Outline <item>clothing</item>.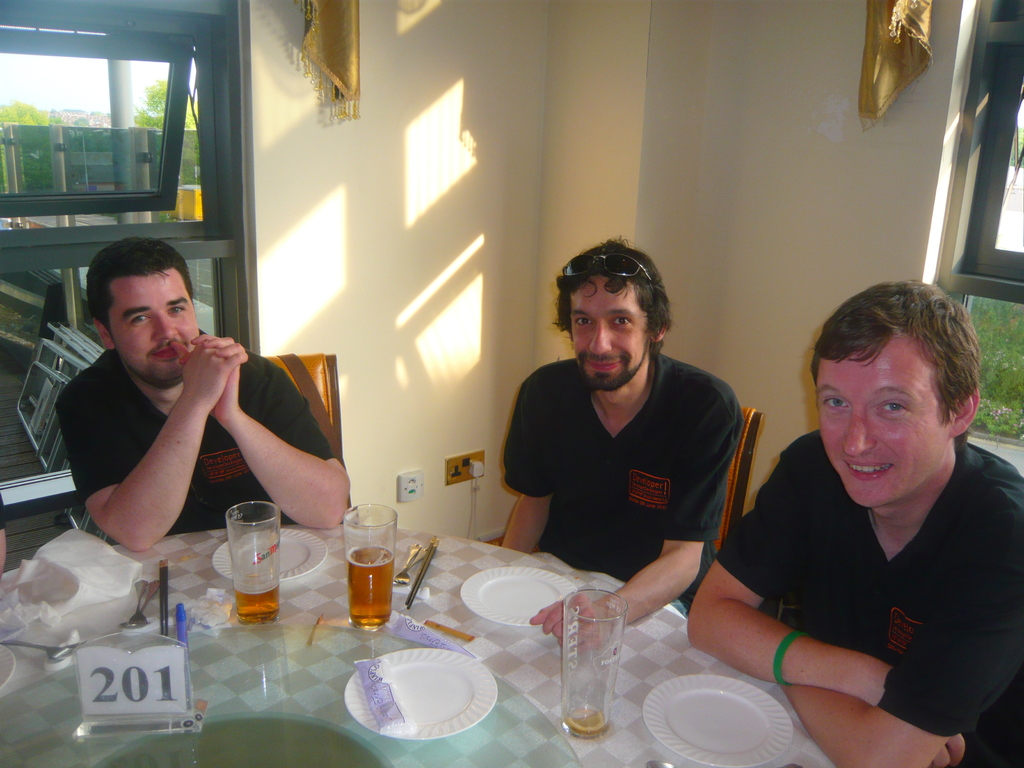
Outline: (x1=54, y1=346, x2=334, y2=537).
